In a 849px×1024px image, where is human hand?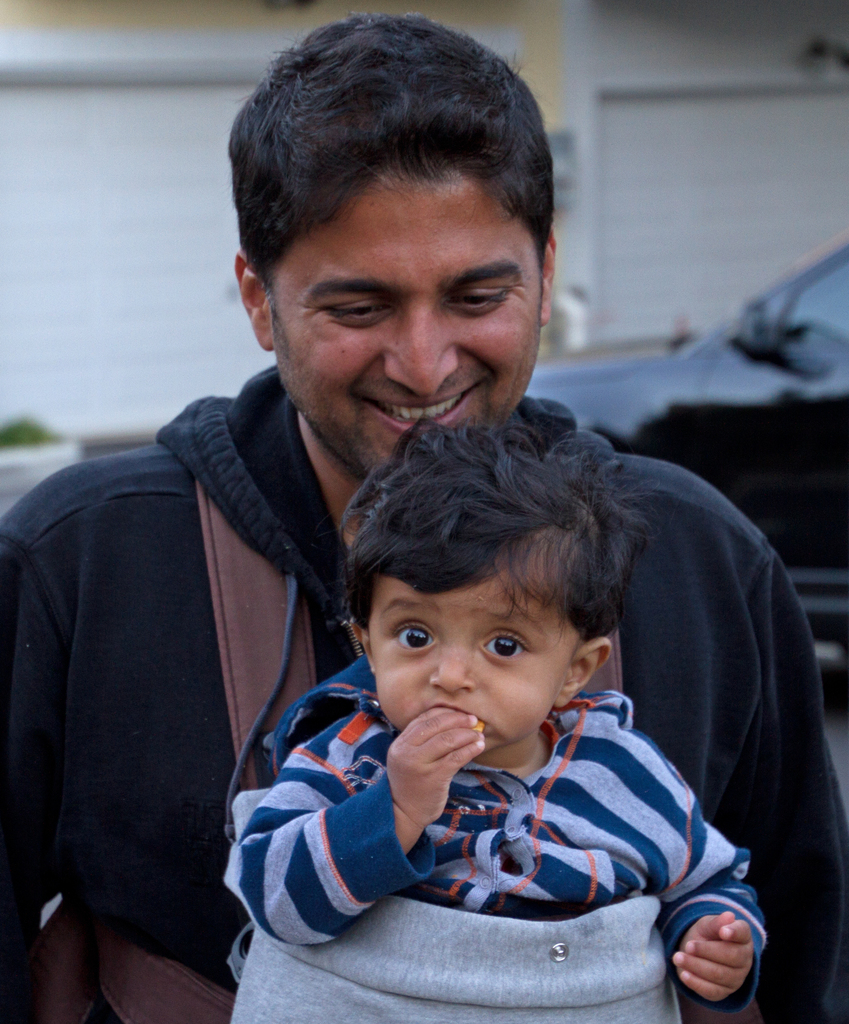
<bbox>669, 909, 756, 1007</bbox>.
